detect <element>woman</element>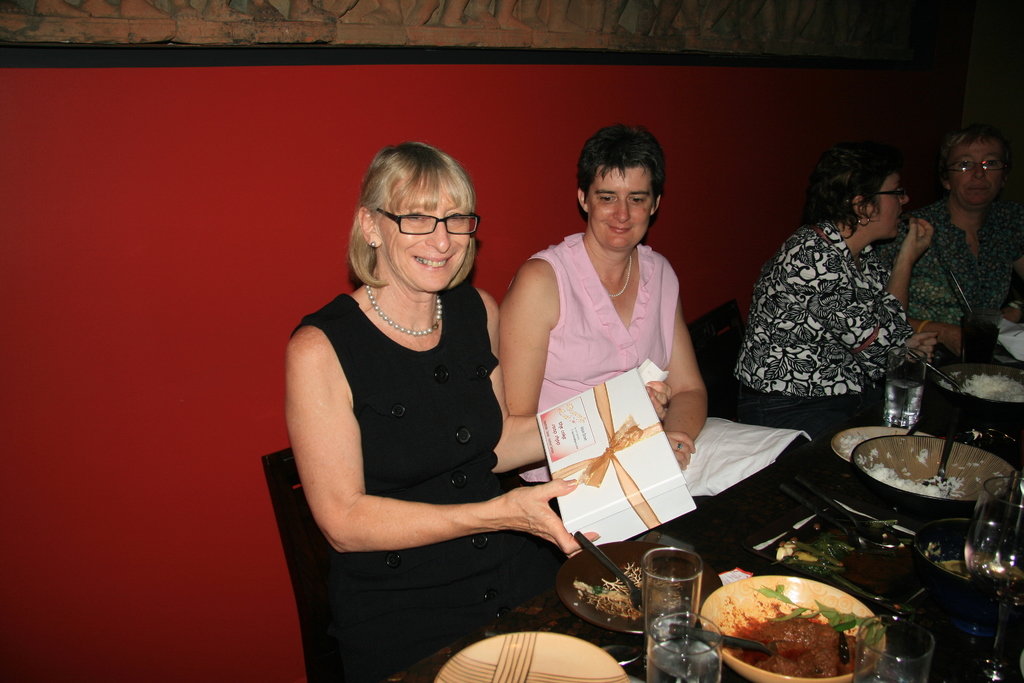
[277, 121, 575, 673]
